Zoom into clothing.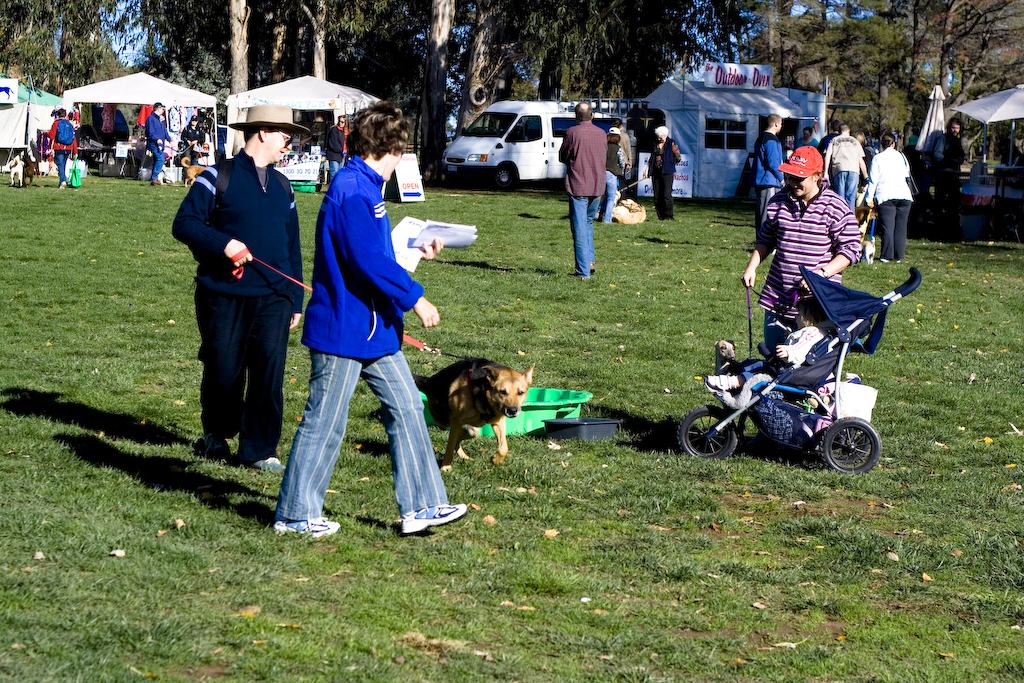
Zoom target: Rect(934, 118, 956, 224).
